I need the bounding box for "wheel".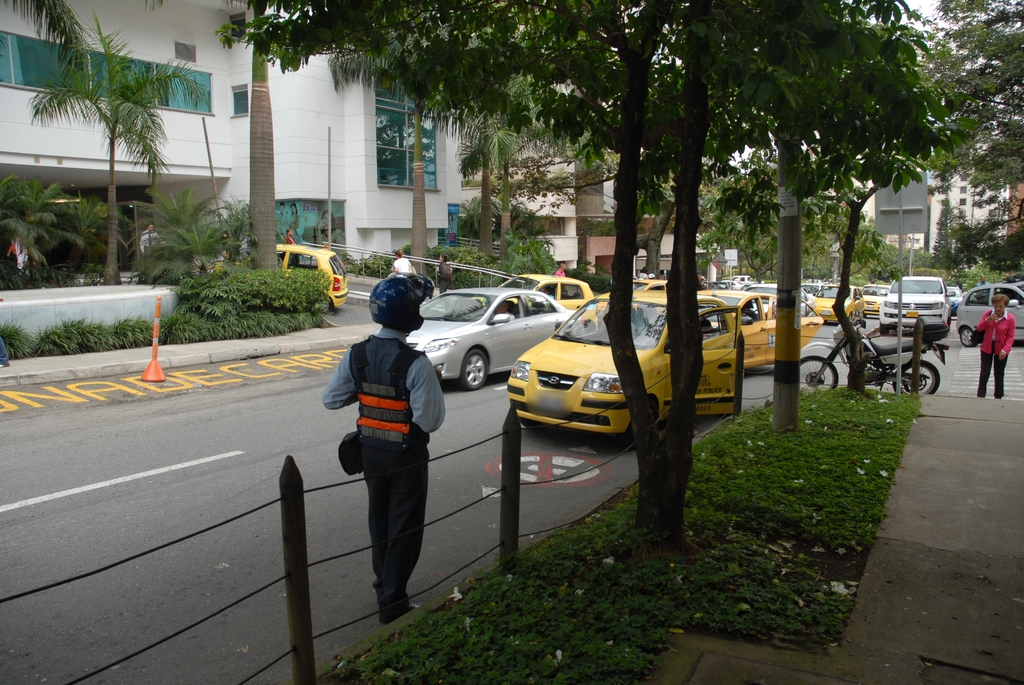
Here it is: x1=881 y1=327 x2=889 y2=340.
